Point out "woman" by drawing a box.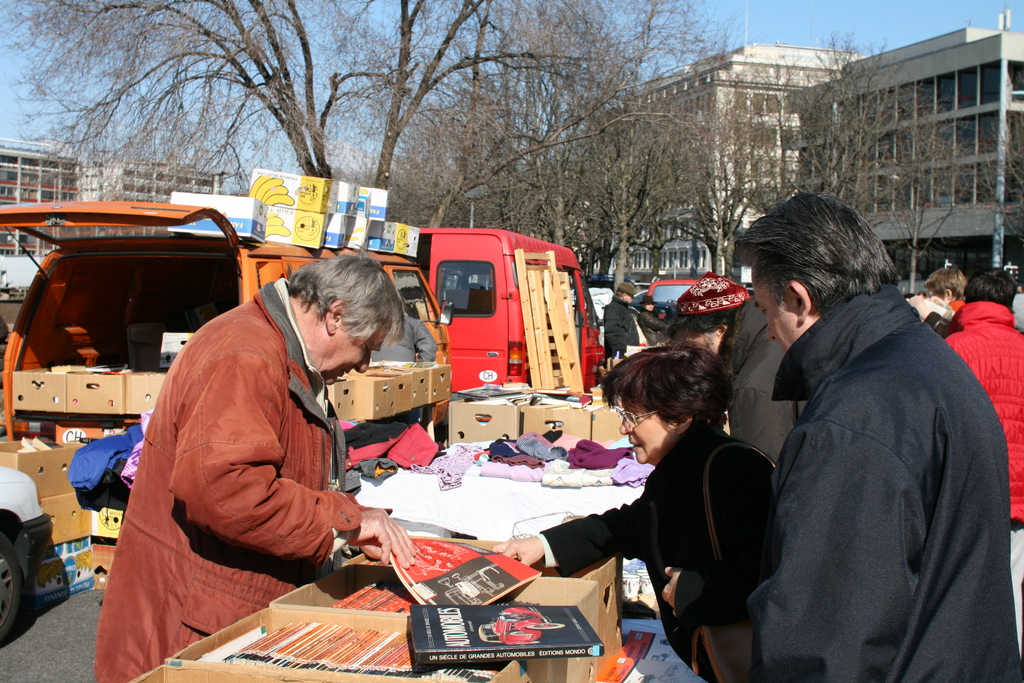
[x1=486, y1=324, x2=776, y2=680].
